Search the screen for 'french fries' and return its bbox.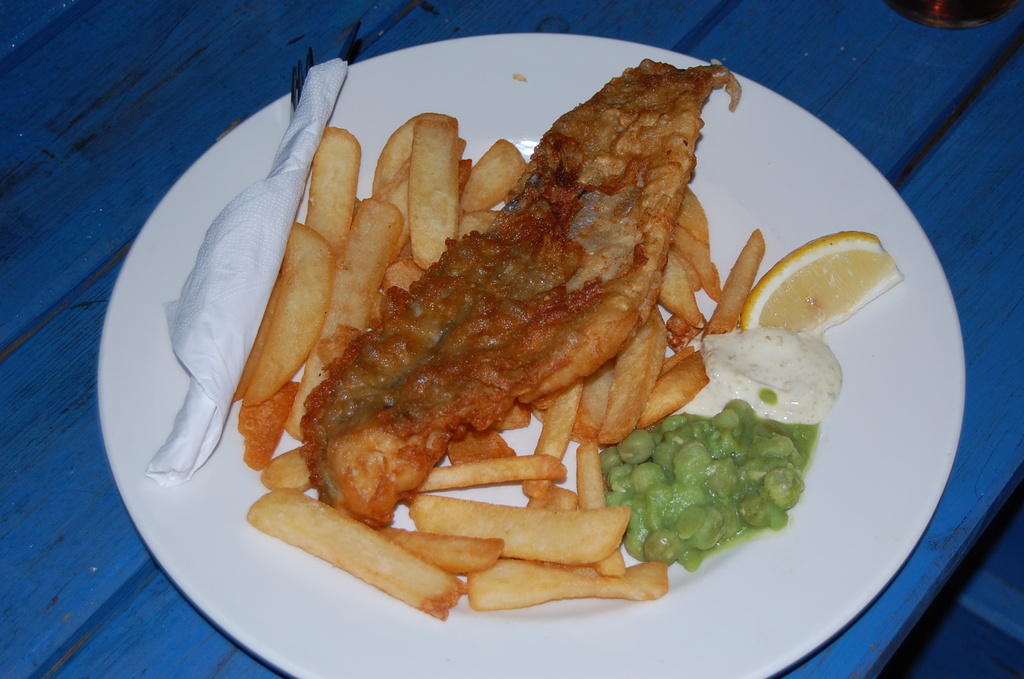
Found: {"x1": 598, "y1": 308, "x2": 666, "y2": 452}.
